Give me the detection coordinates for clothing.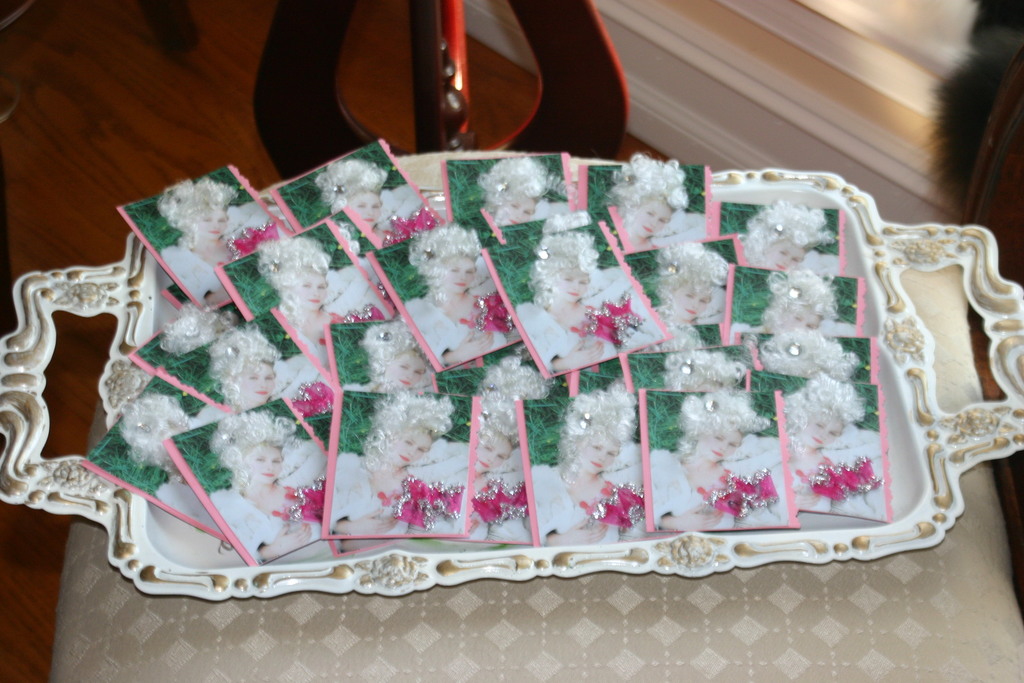
bbox(535, 199, 569, 222).
